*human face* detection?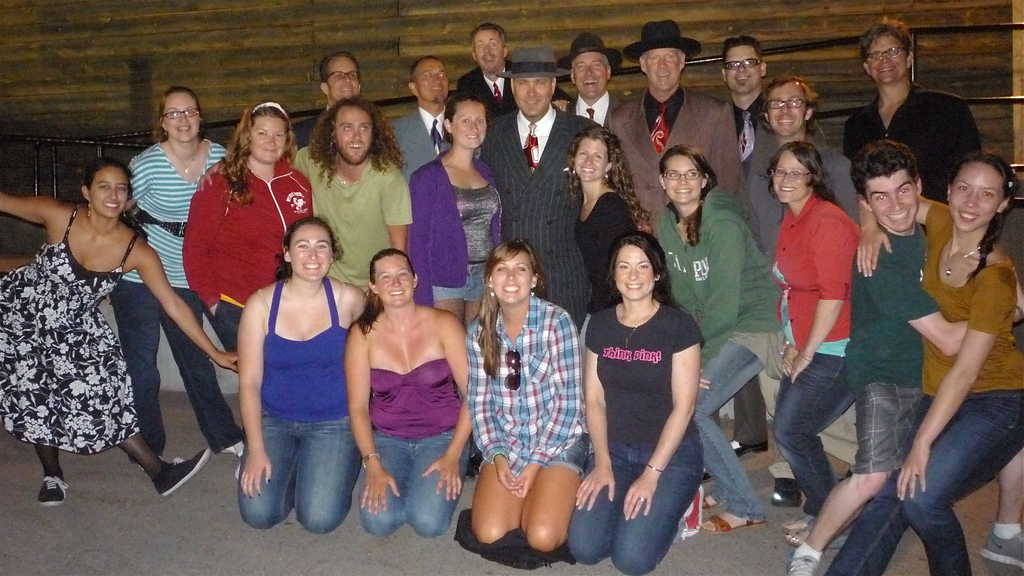
crop(772, 151, 814, 204)
